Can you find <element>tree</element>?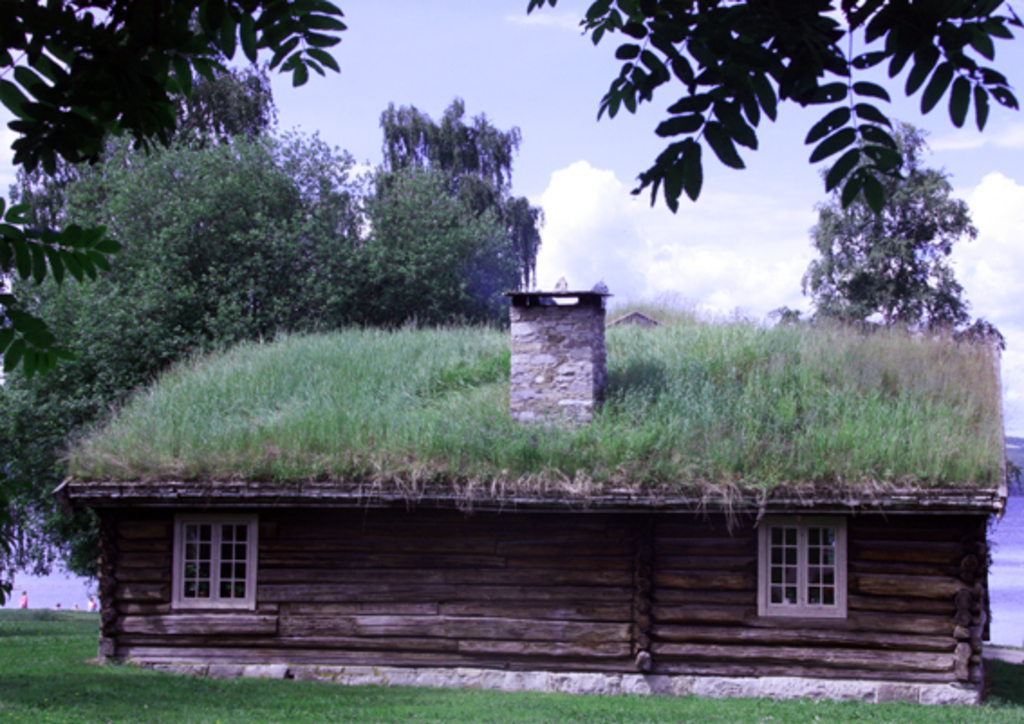
Yes, bounding box: 0:0:345:175.
